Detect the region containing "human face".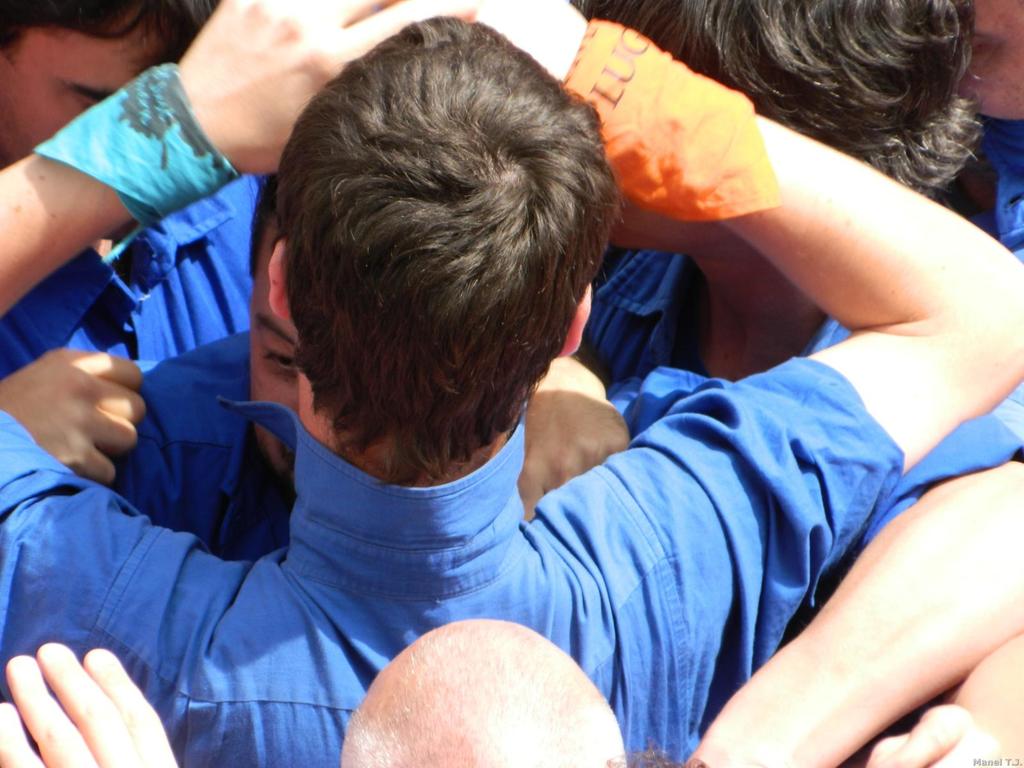
bbox(0, 22, 170, 161).
